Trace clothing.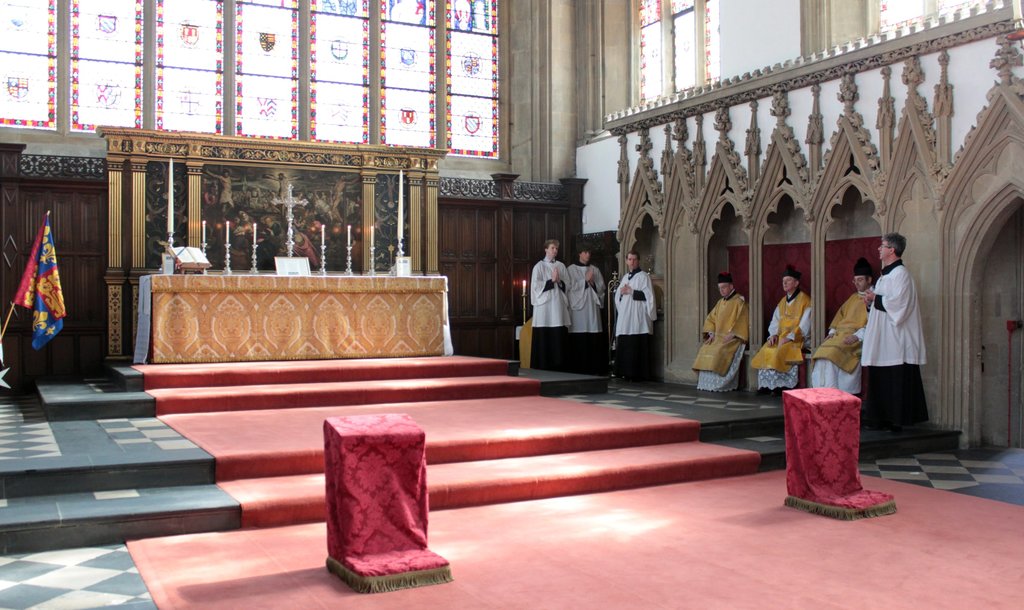
Traced to (10, 218, 68, 372).
